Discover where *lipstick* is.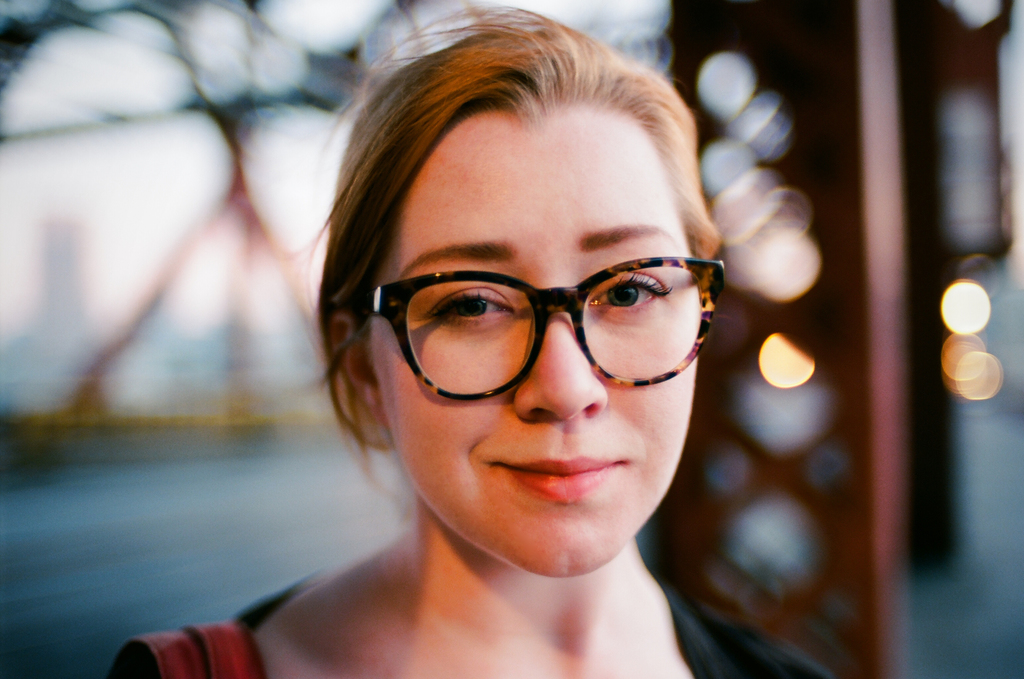
Discovered at left=495, top=459, right=620, bottom=504.
